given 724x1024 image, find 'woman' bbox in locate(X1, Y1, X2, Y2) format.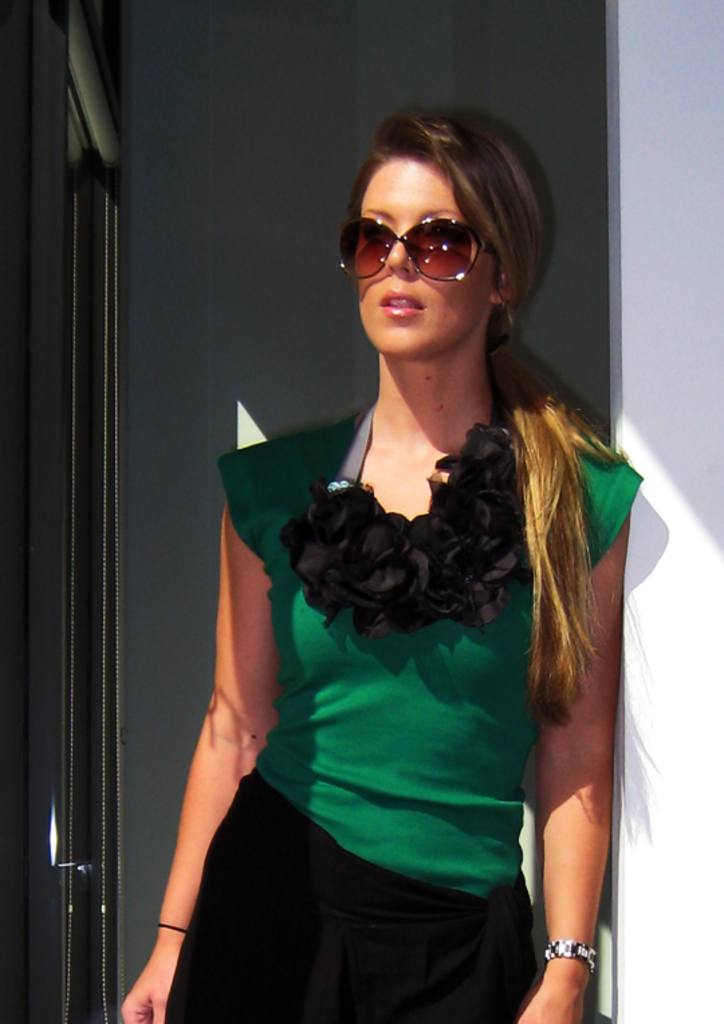
locate(109, 113, 638, 1023).
